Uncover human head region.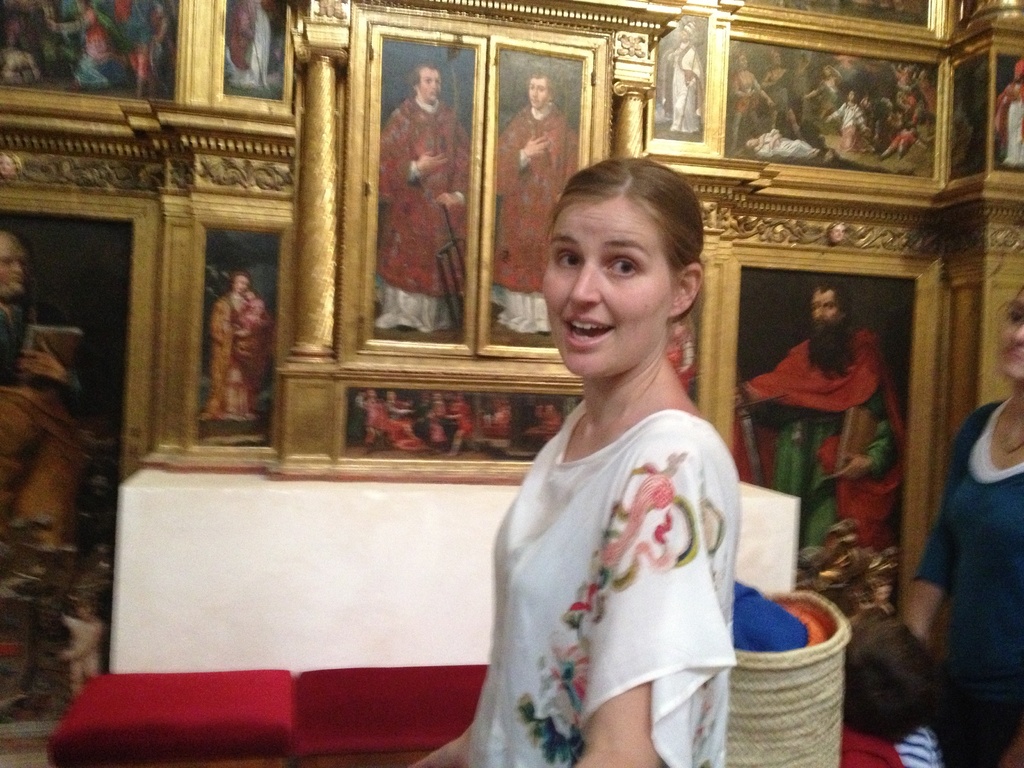
Uncovered: x1=768, y1=49, x2=783, y2=67.
